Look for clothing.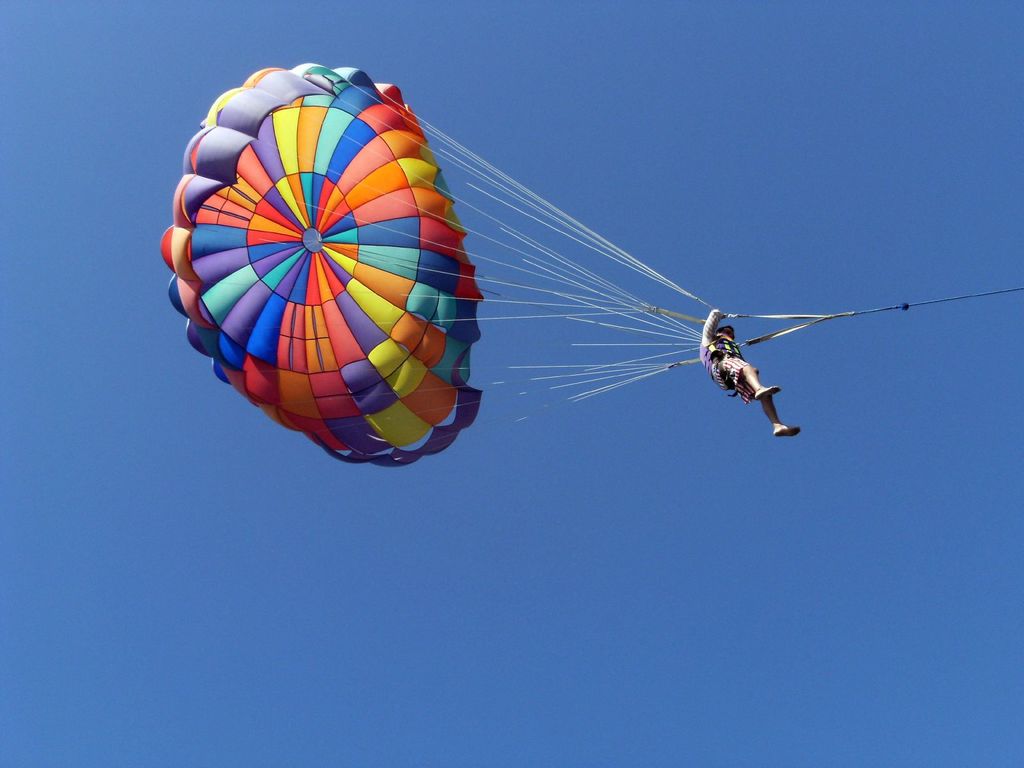
Found: (698,313,751,405).
